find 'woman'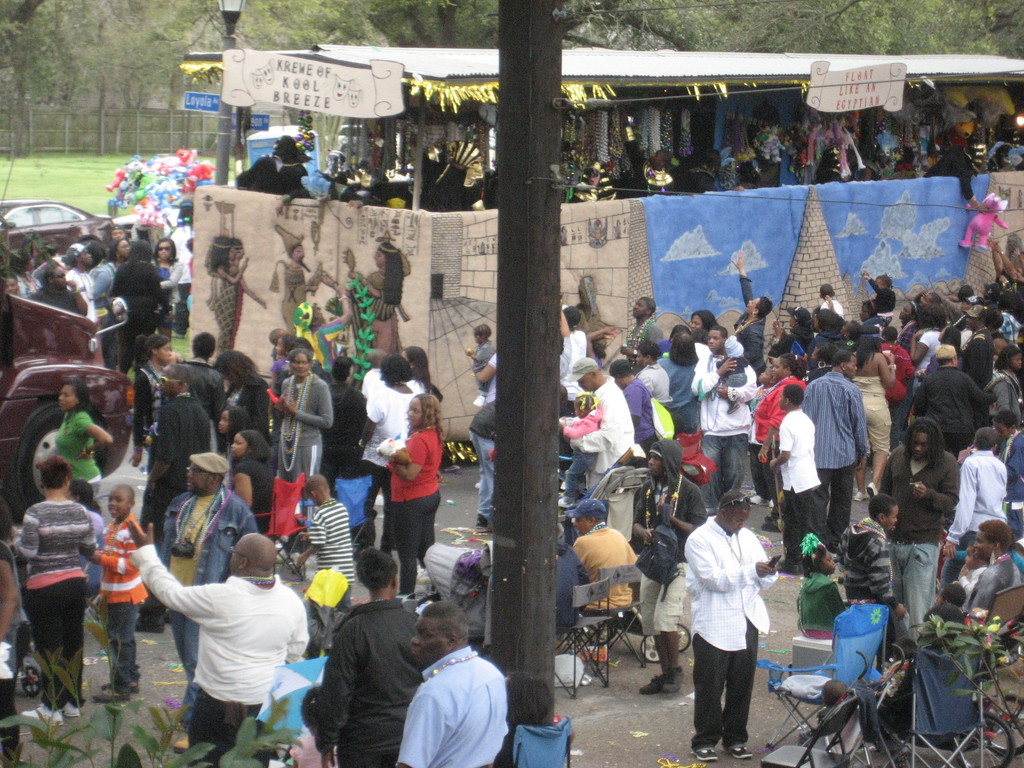
detection(129, 332, 175, 466)
